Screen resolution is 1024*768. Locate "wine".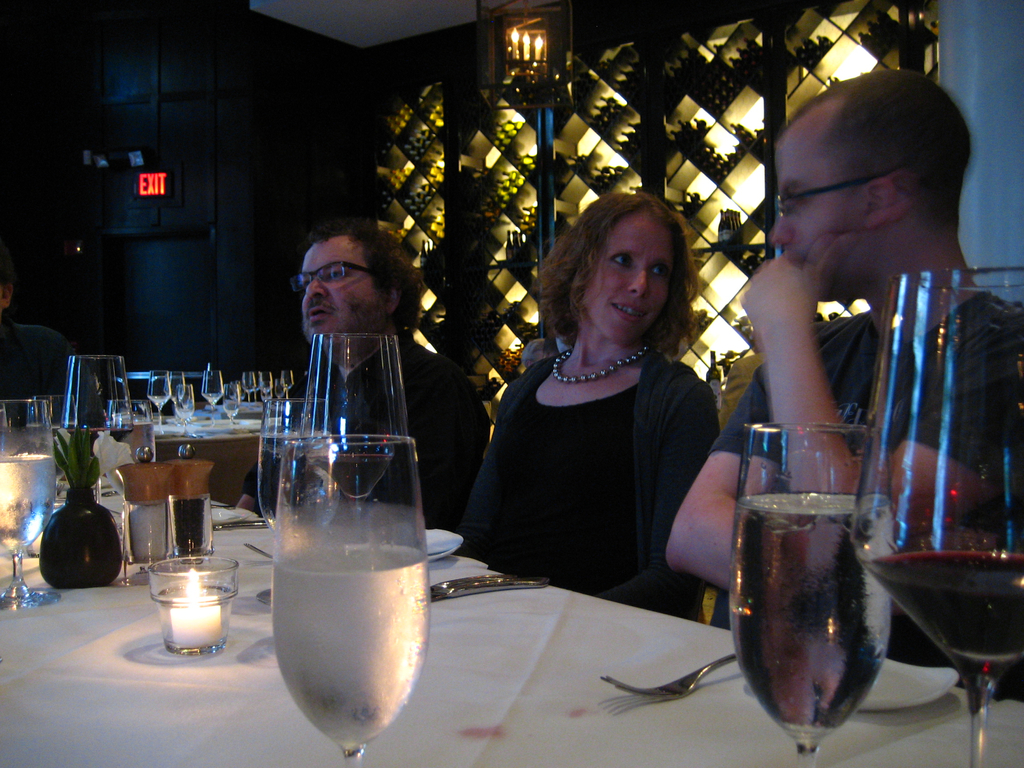
select_region(862, 544, 1023, 668).
